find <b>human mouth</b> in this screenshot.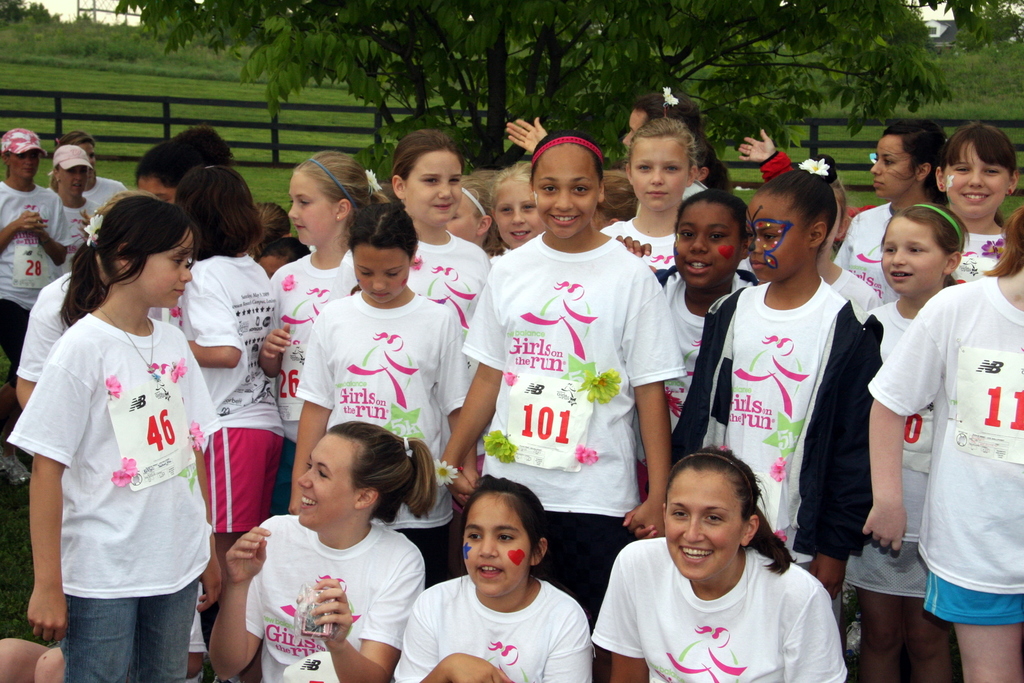
The bounding box for <b>human mouth</b> is [963,193,990,199].
